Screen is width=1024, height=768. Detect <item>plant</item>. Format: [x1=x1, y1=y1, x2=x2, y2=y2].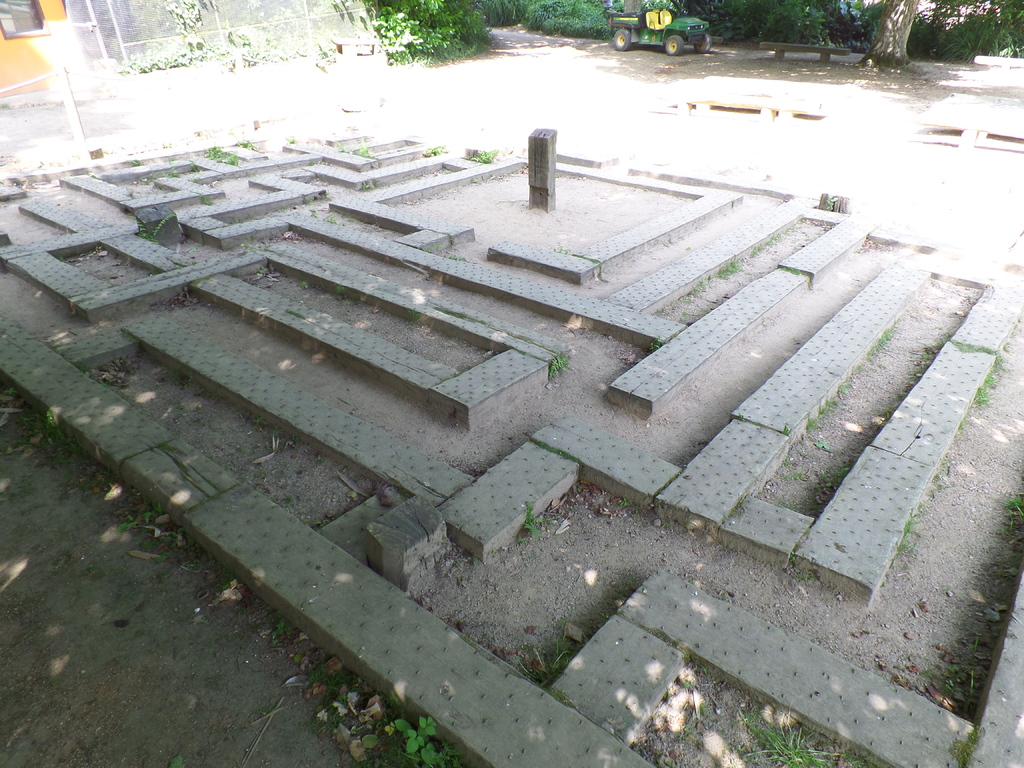
[x1=650, y1=335, x2=666, y2=355].
